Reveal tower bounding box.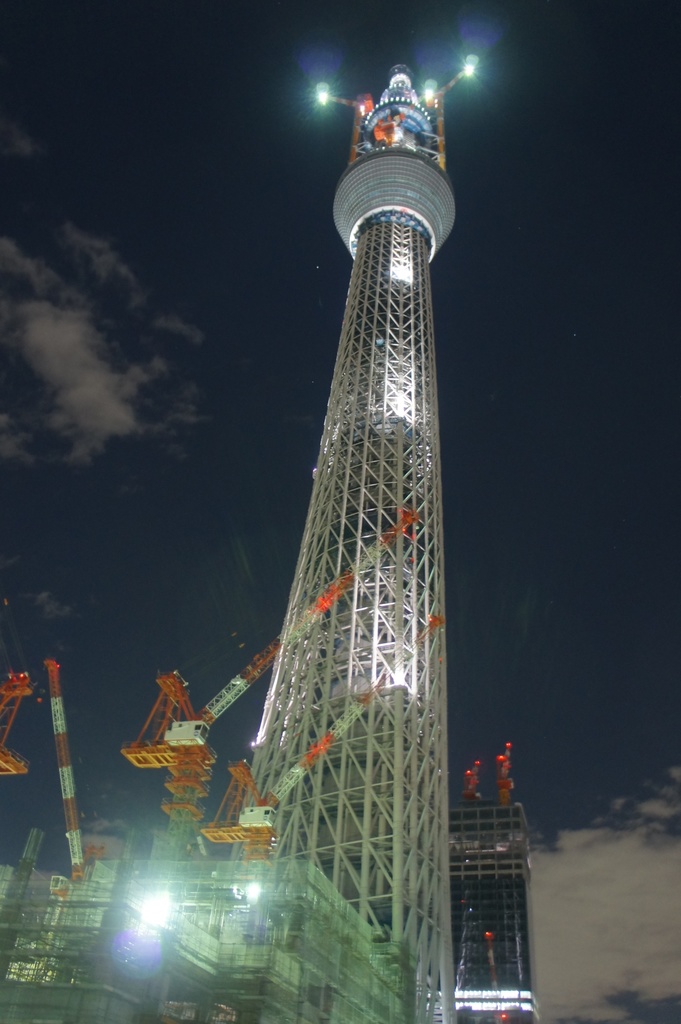
Revealed: BBox(172, 31, 507, 958).
